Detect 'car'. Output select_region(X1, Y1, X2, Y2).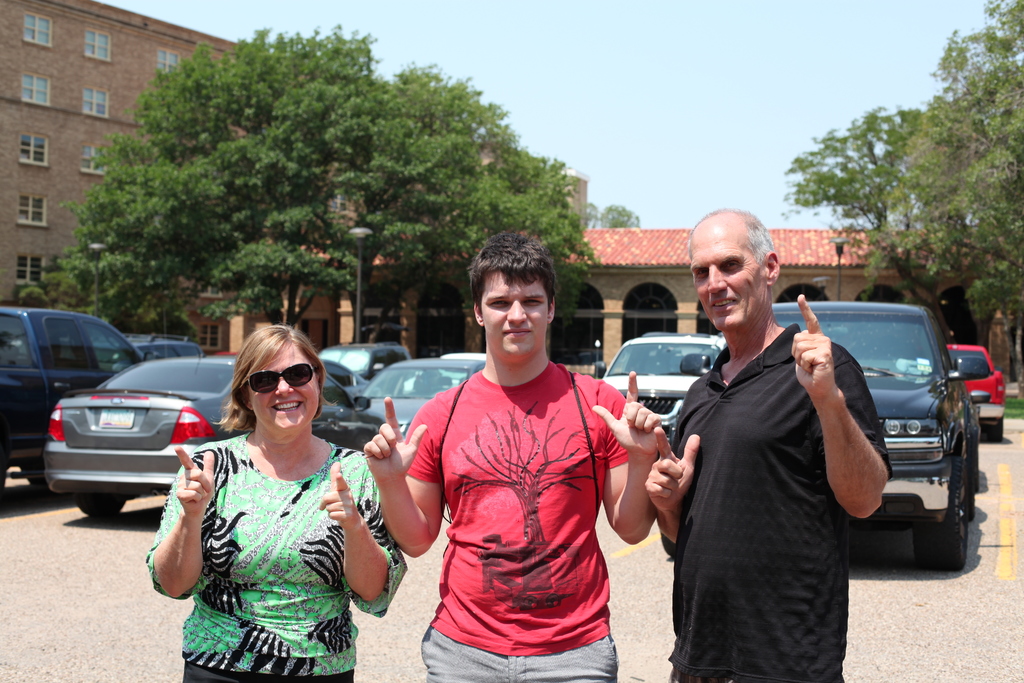
select_region(594, 331, 724, 441).
